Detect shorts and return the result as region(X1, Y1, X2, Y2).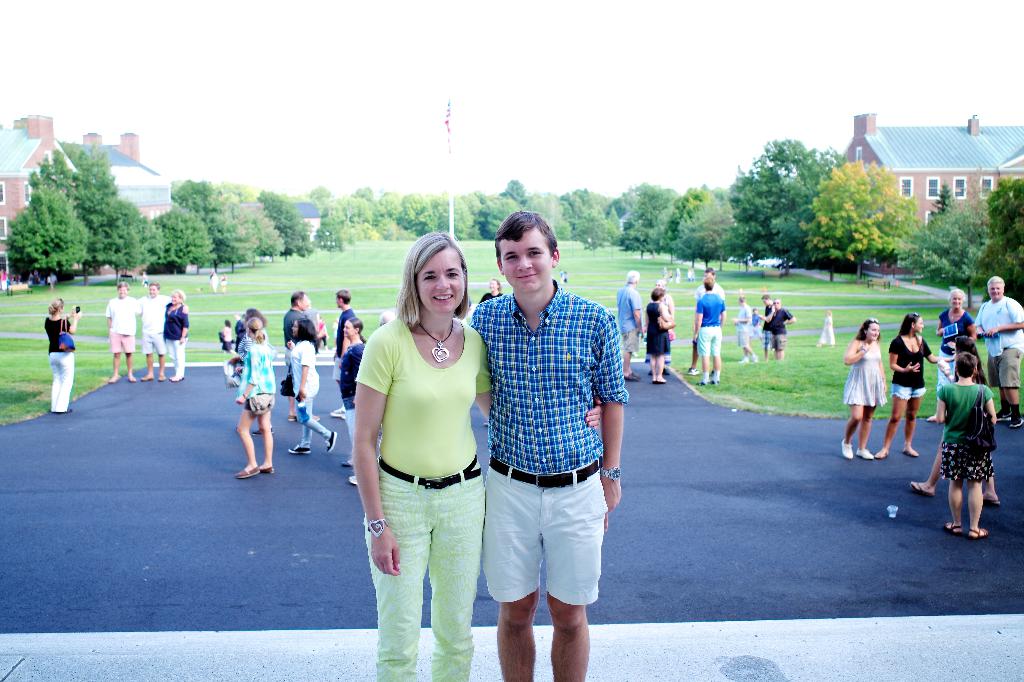
region(989, 344, 1022, 389).
